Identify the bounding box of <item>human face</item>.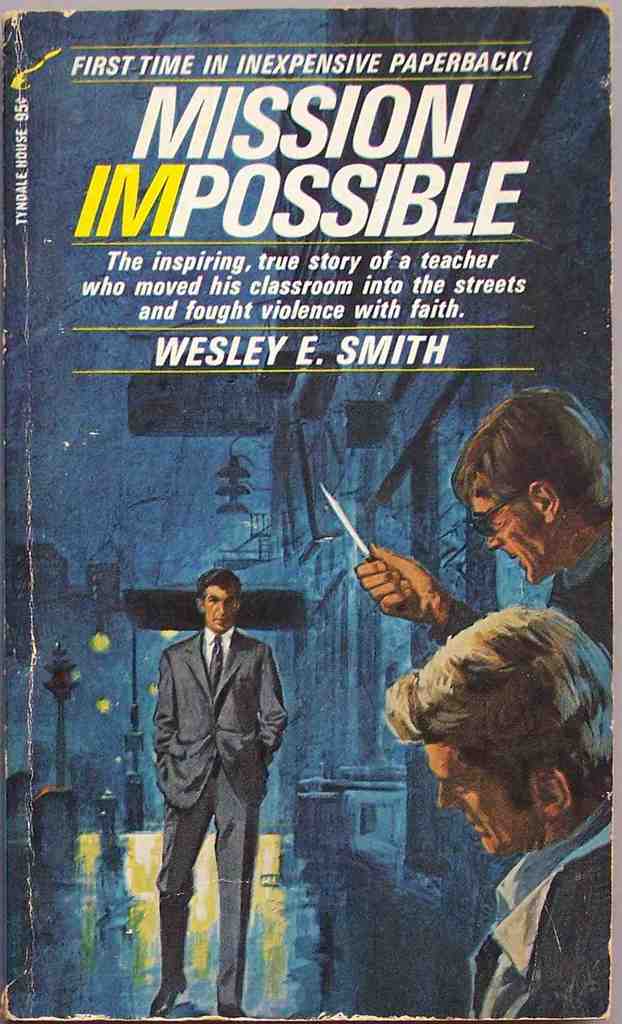
crop(474, 477, 539, 586).
